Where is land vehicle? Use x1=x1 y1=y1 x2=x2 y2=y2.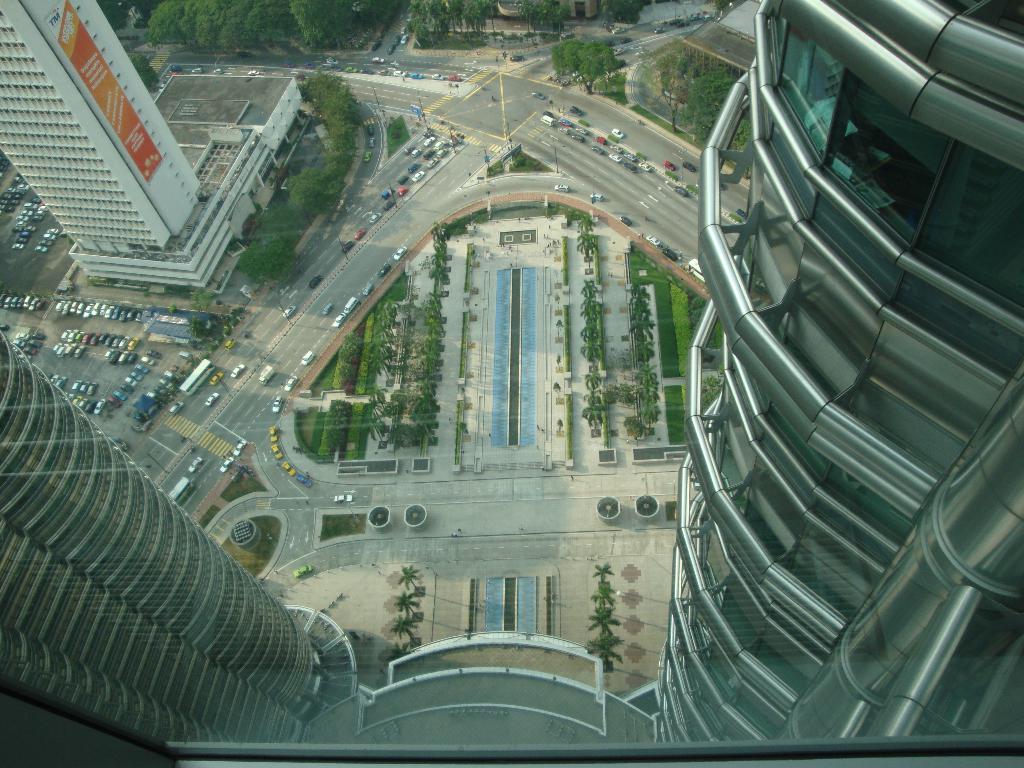
x1=392 y1=70 x2=403 y2=76.
